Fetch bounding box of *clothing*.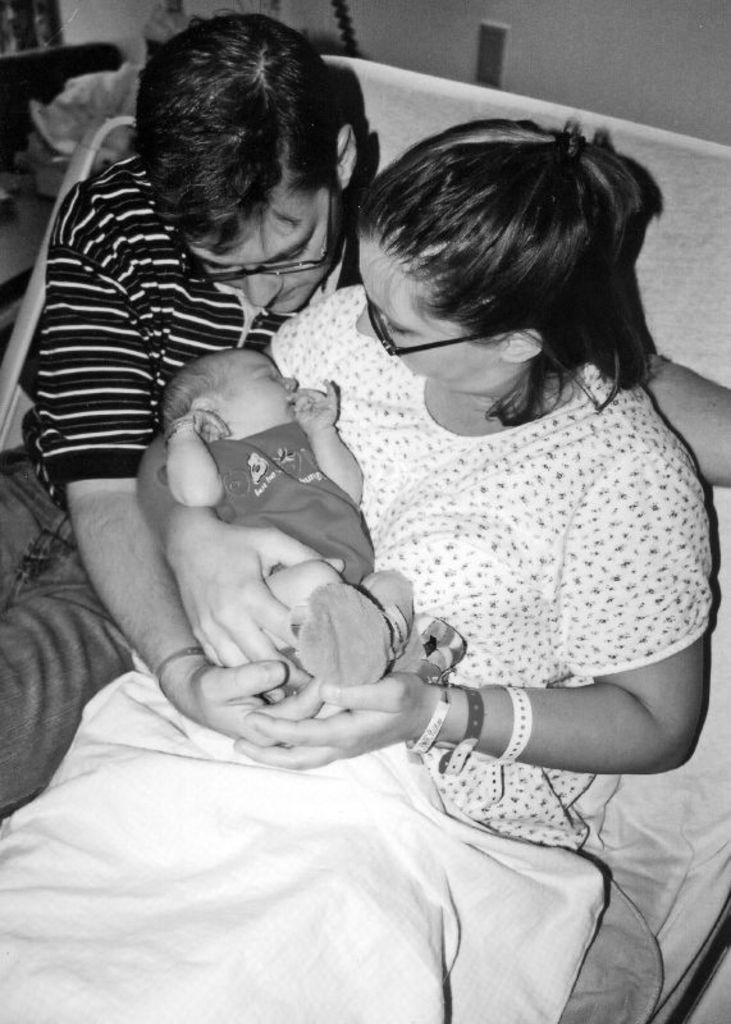
Bbox: 0/140/362/851.
